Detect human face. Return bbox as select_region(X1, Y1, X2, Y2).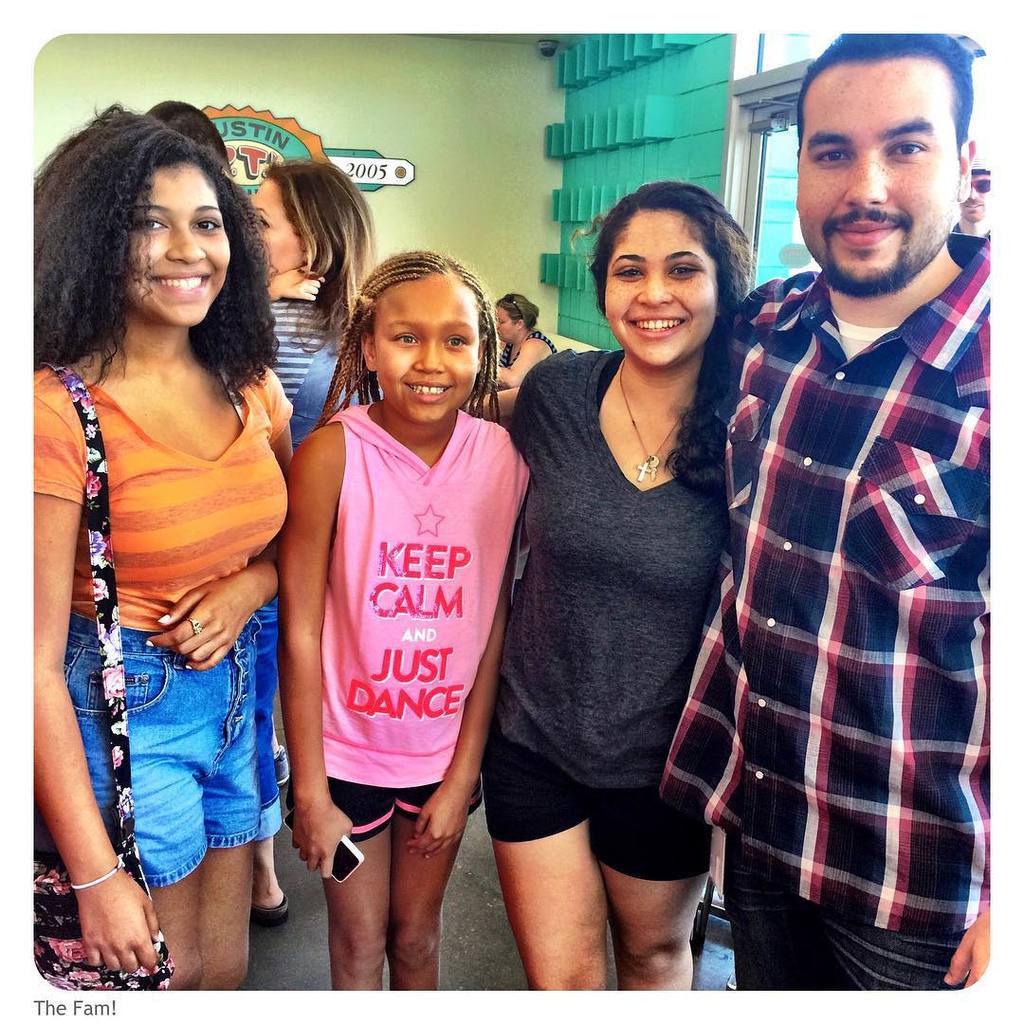
select_region(250, 181, 311, 271).
